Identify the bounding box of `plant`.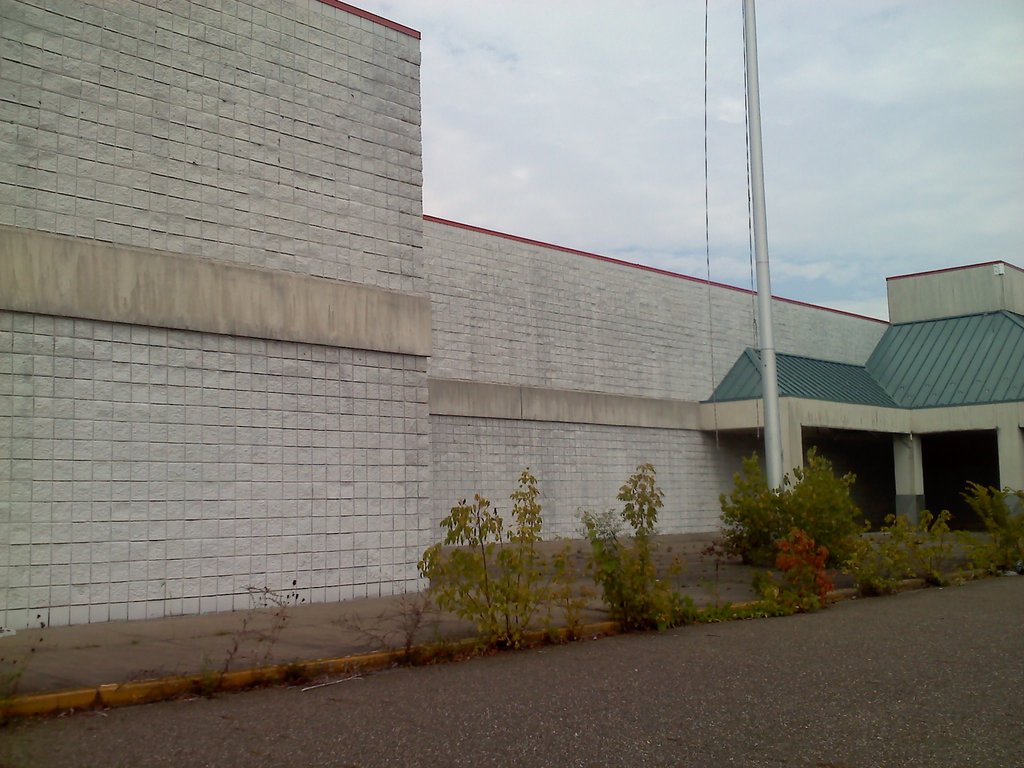
locate(0, 611, 49, 730).
